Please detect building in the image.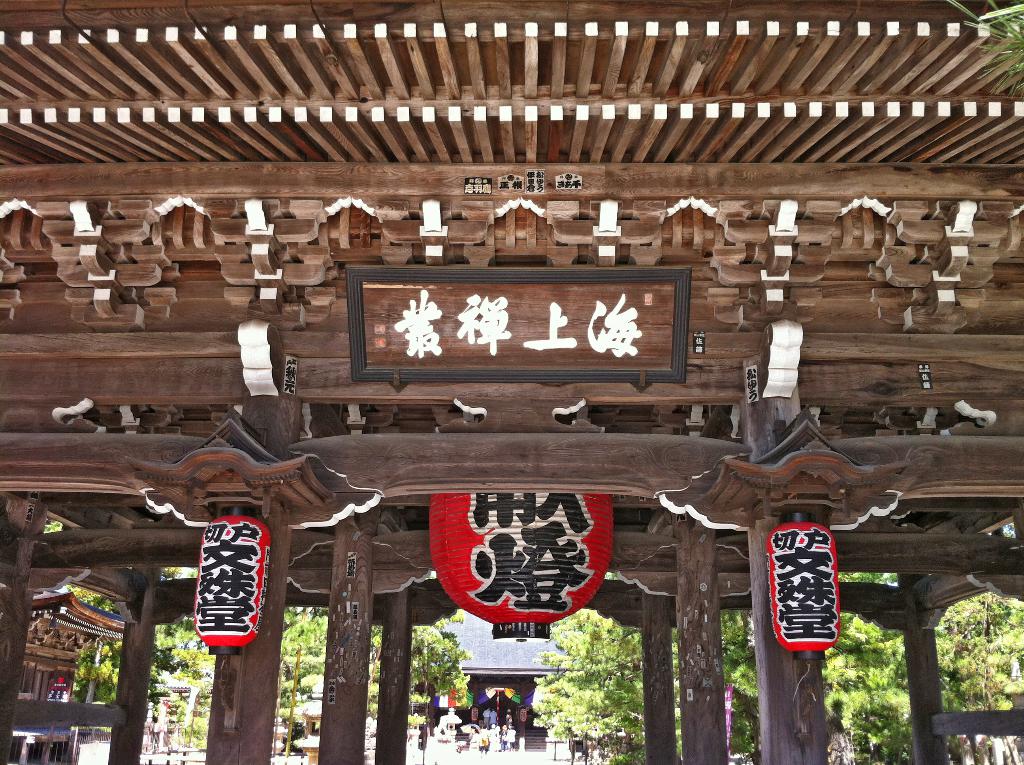
<bbox>8, 592, 113, 757</bbox>.
